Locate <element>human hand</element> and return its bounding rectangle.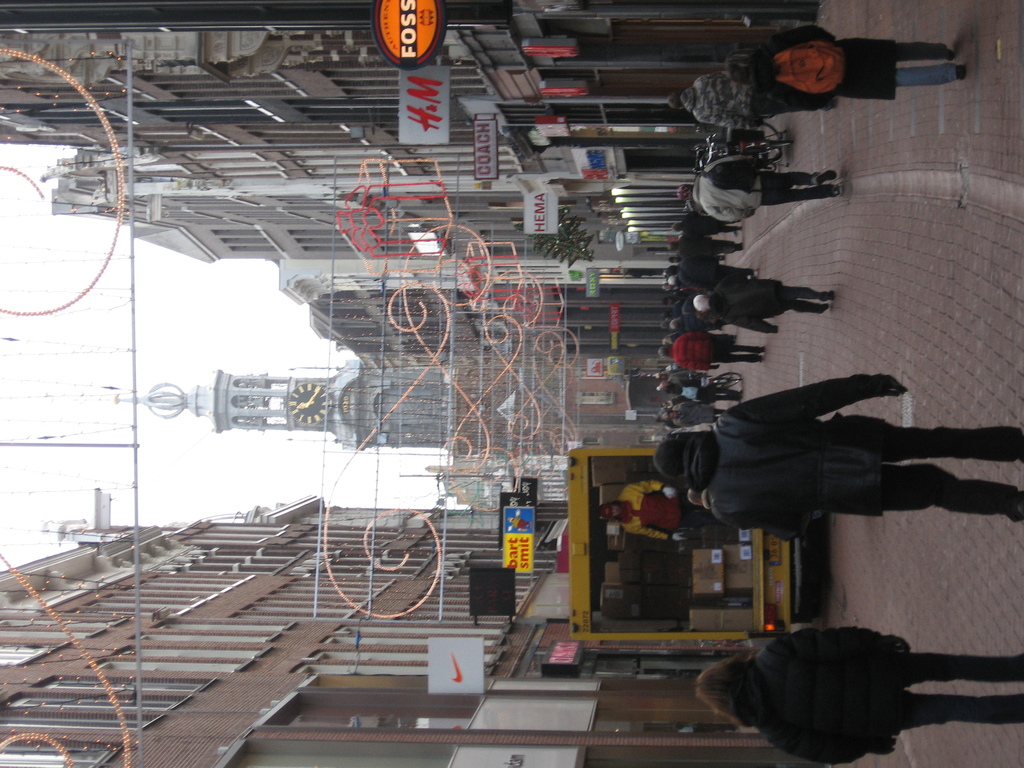
box(664, 487, 678, 502).
